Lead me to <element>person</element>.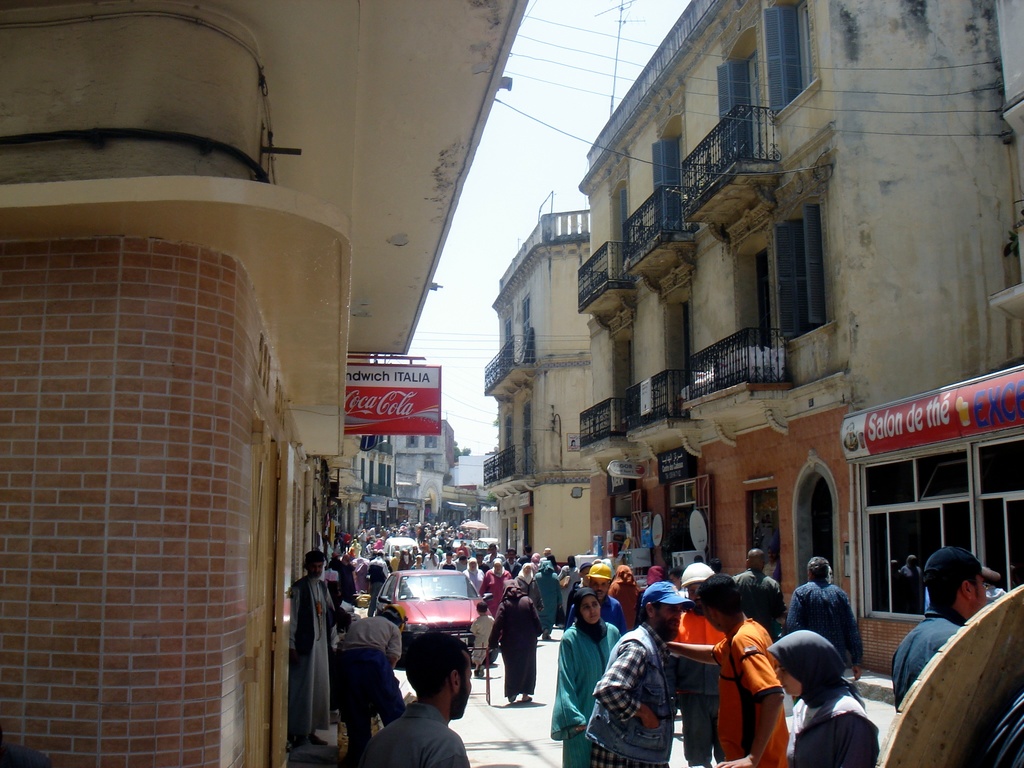
Lead to region(585, 581, 694, 767).
